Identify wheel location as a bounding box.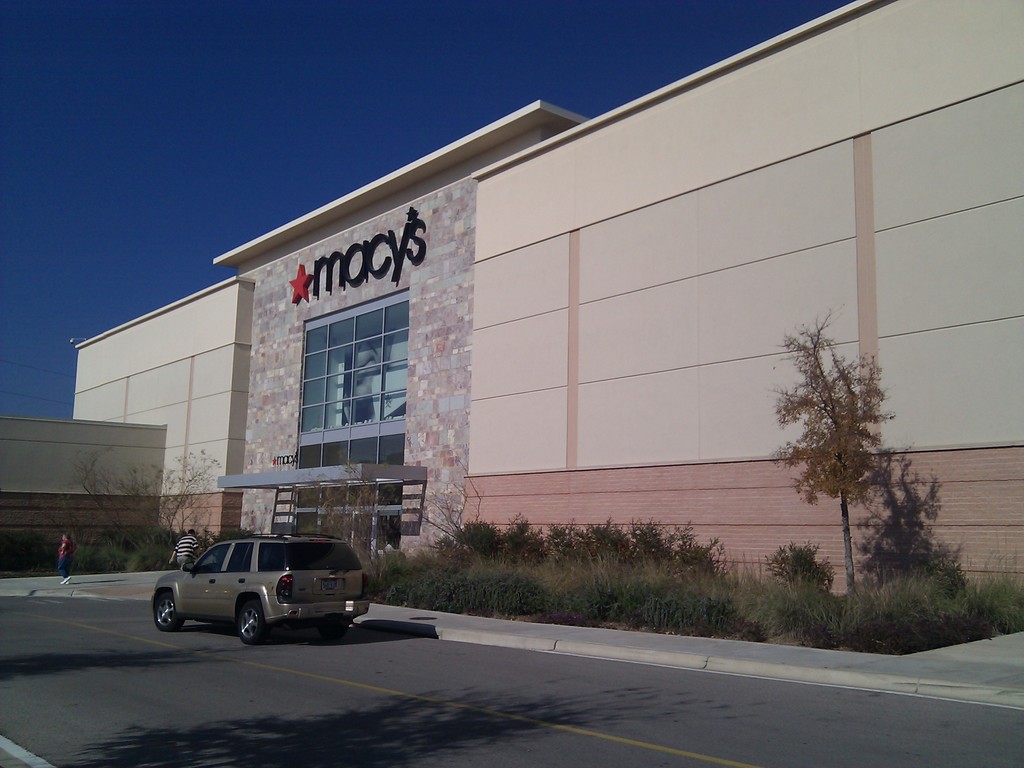
x1=149, y1=591, x2=186, y2=631.
